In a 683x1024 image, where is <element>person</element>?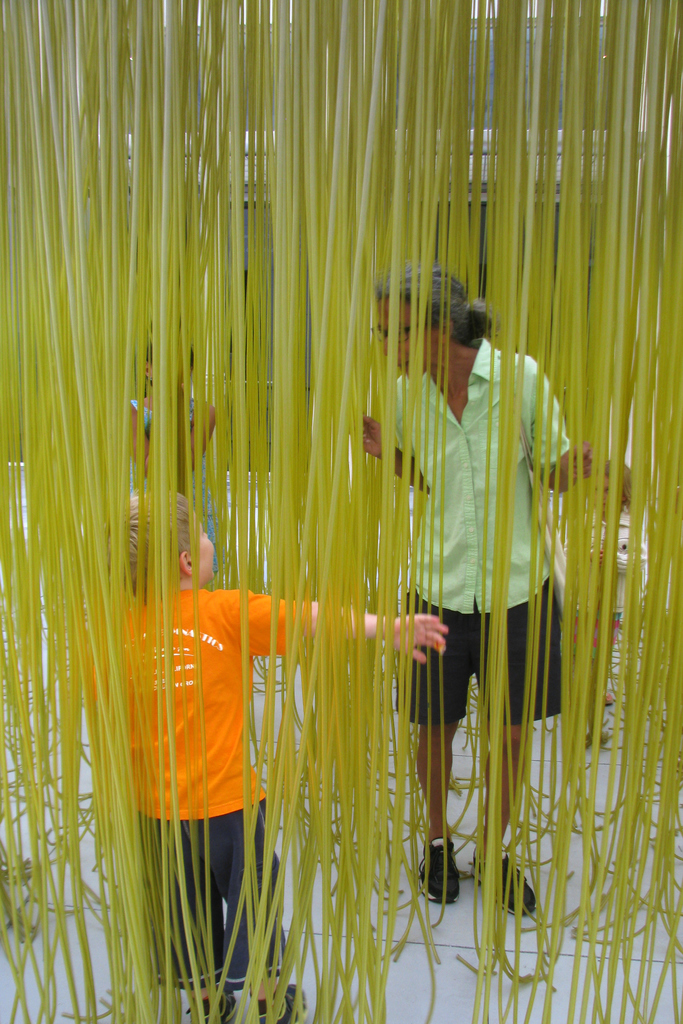
bbox=[63, 482, 452, 1023].
